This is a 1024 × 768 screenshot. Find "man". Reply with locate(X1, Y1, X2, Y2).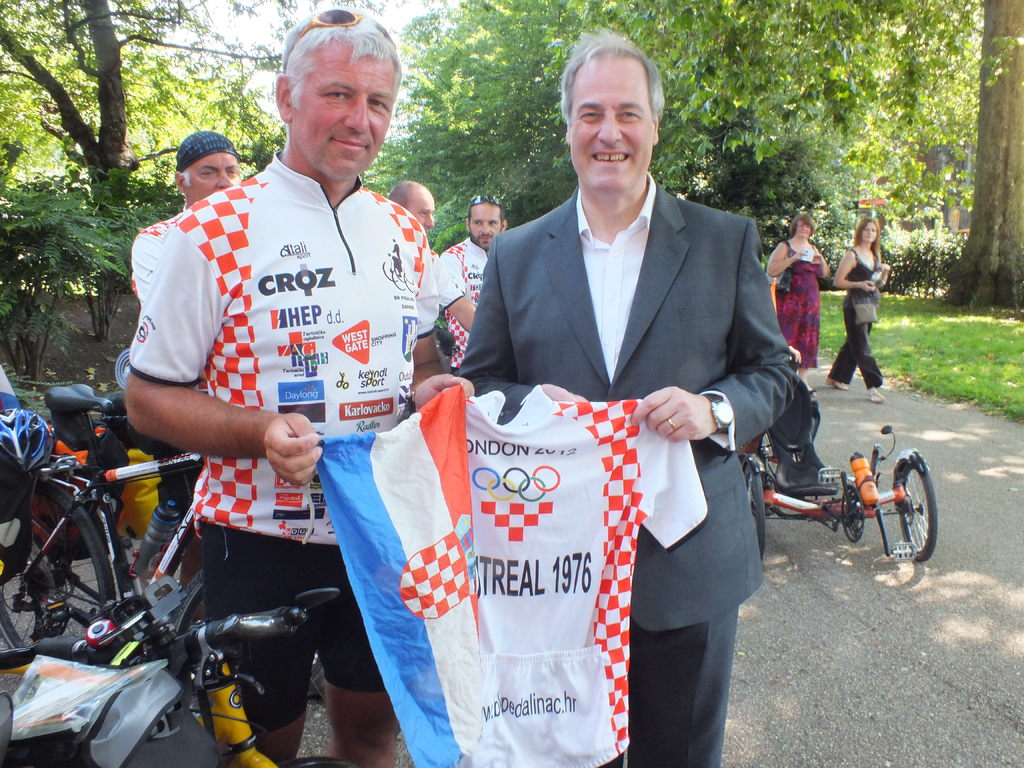
locate(125, 6, 474, 767).
